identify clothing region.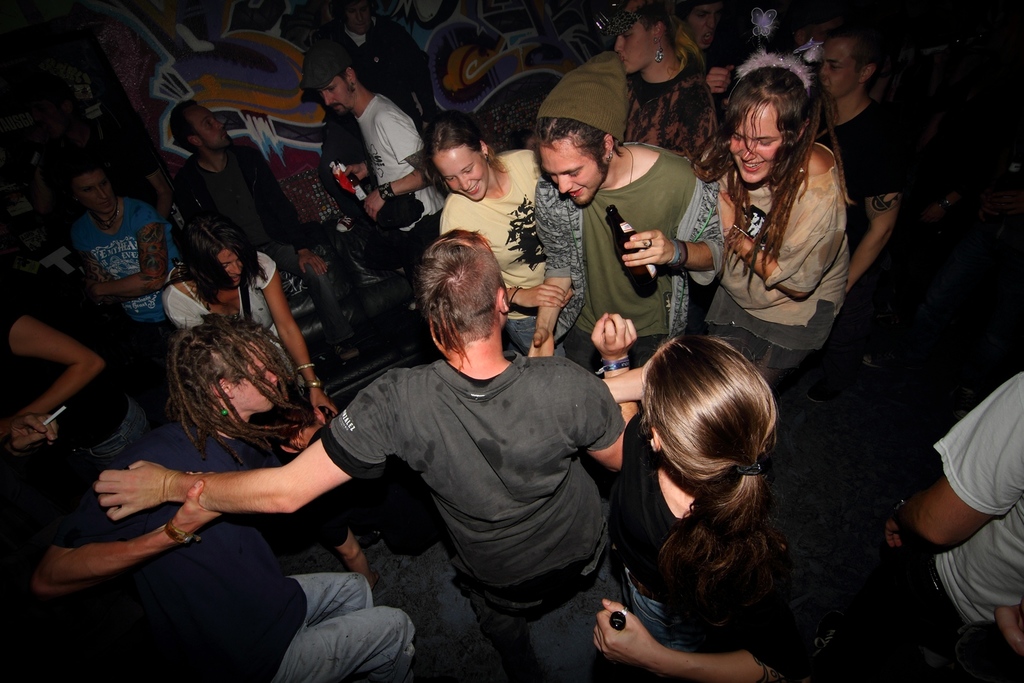
Region: box=[932, 371, 1023, 632].
